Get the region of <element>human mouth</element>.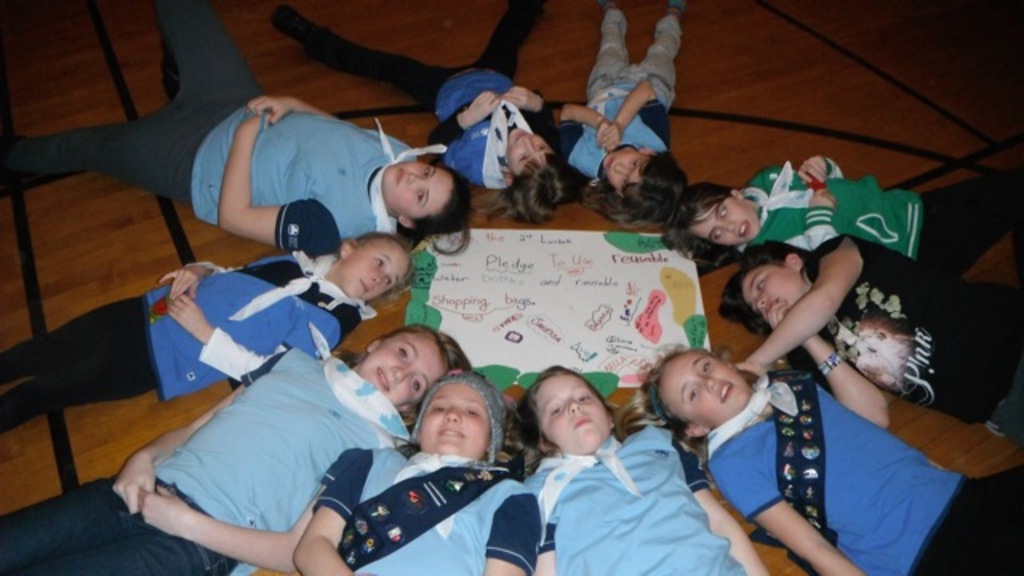
[717,382,731,403].
